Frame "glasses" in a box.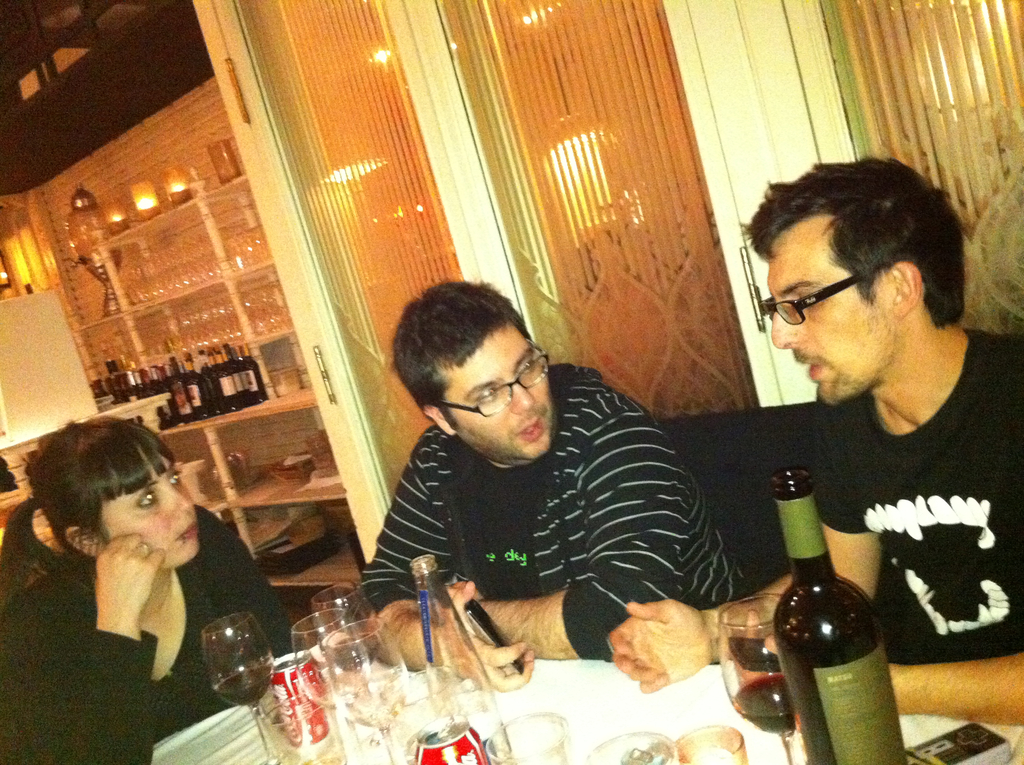
<box>758,277,914,332</box>.
